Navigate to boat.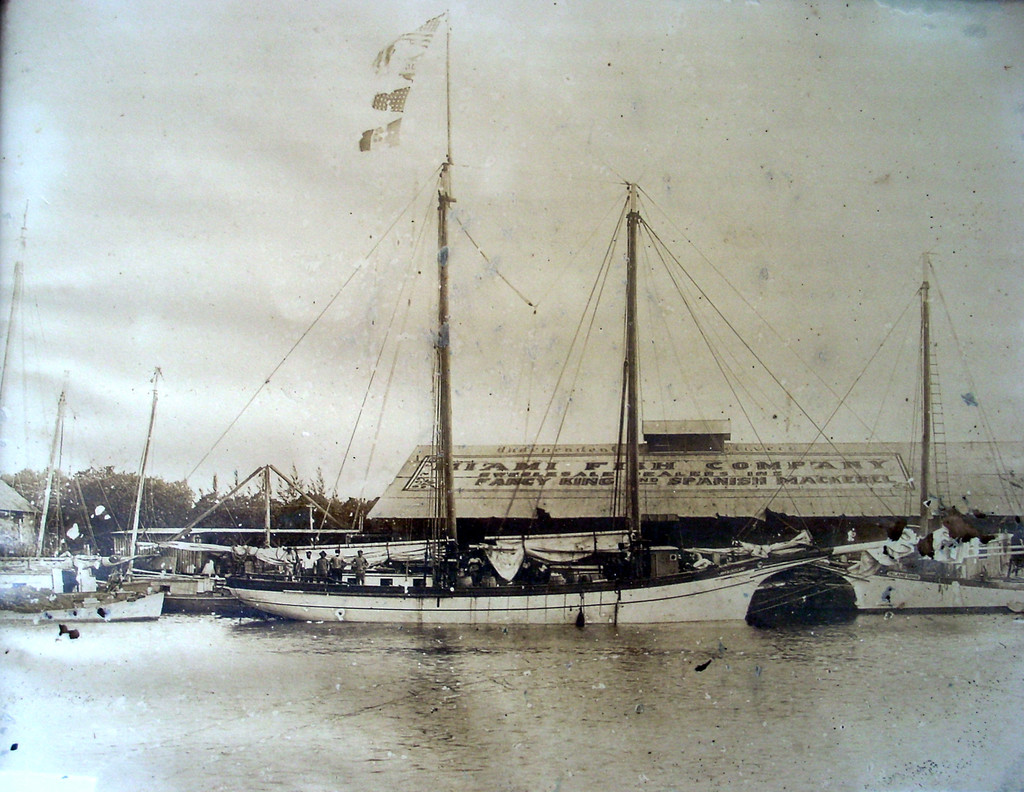
Navigation target: left=733, top=250, right=1023, bottom=618.
